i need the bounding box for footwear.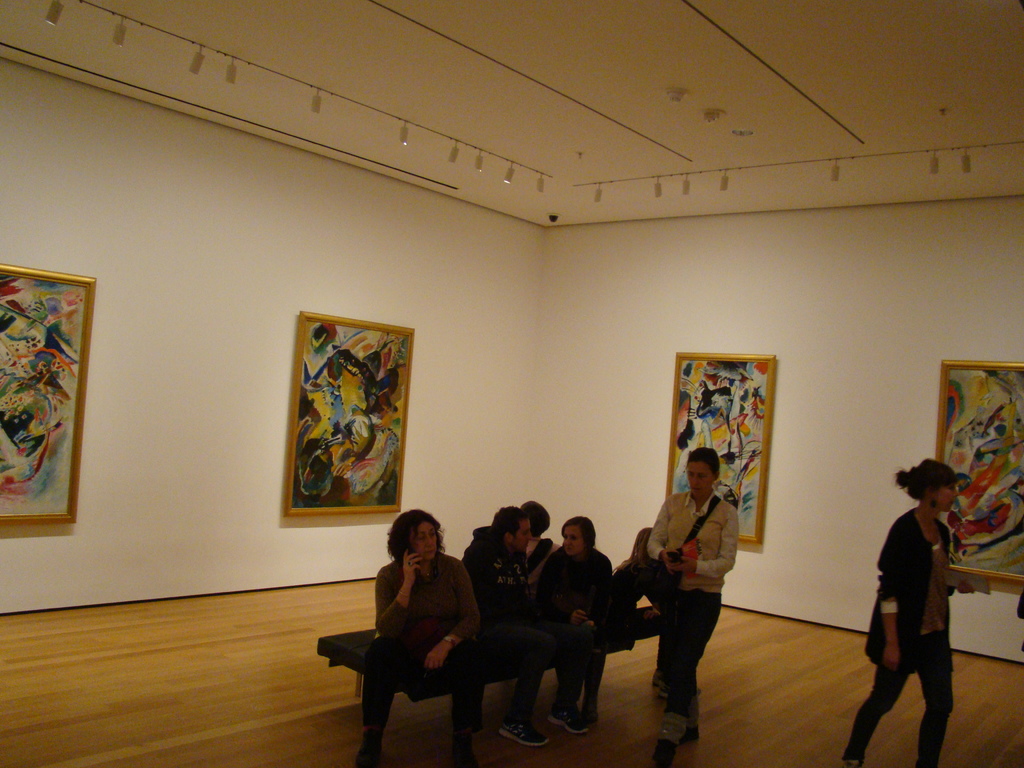
Here it is: bbox=[499, 717, 550, 751].
